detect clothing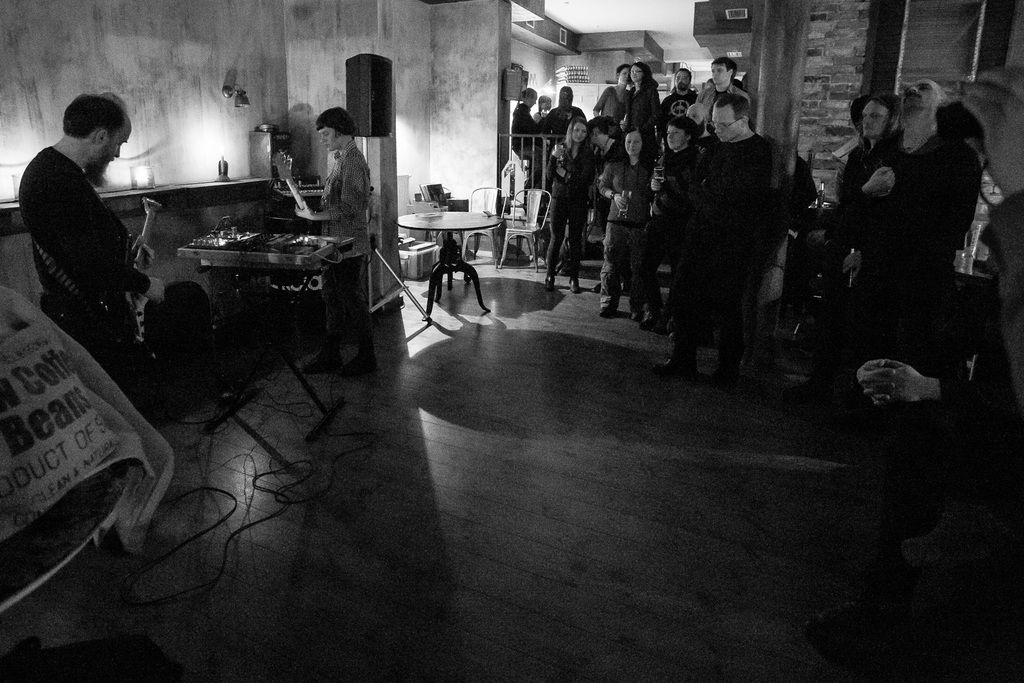
rect(317, 131, 369, 354)
